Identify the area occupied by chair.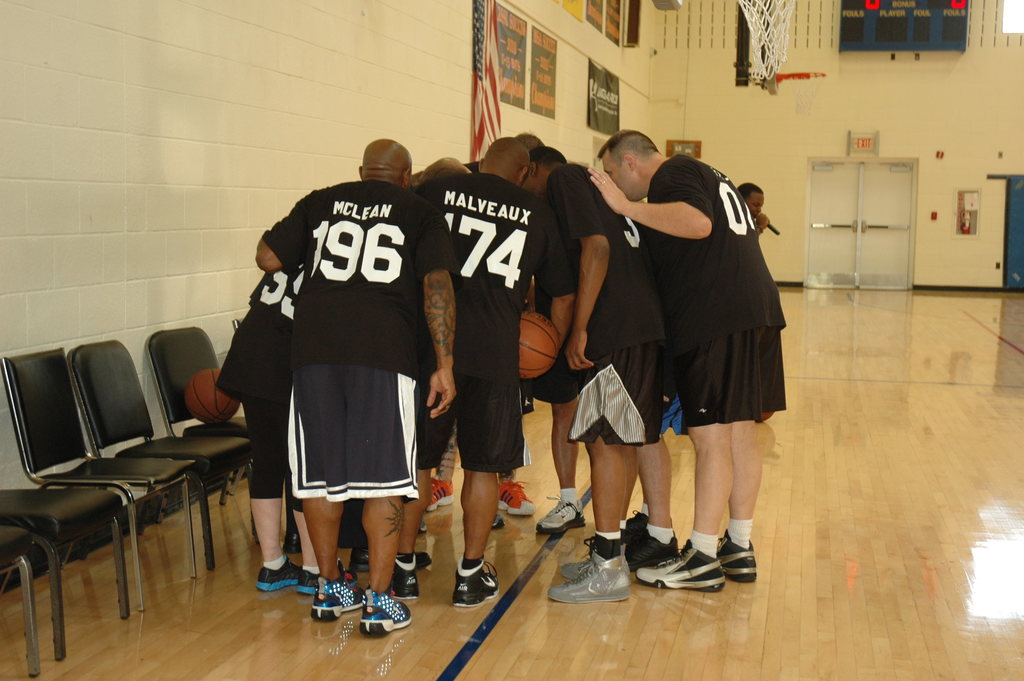
Area: x1=140 y1=324 x2=265 y2=527.
